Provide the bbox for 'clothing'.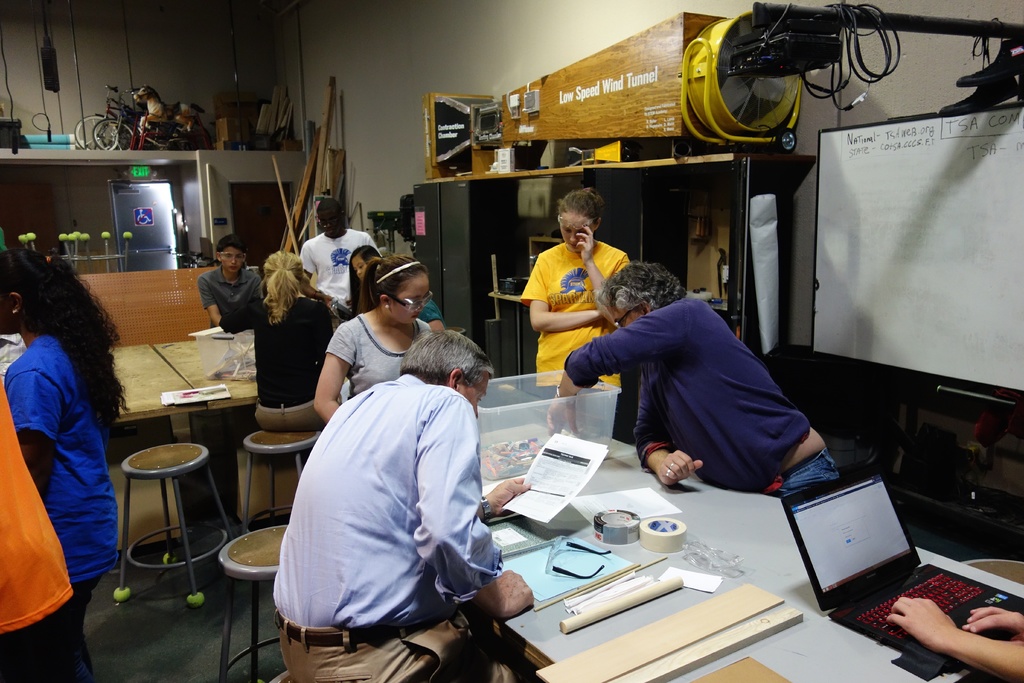
[294,226,371,304].
